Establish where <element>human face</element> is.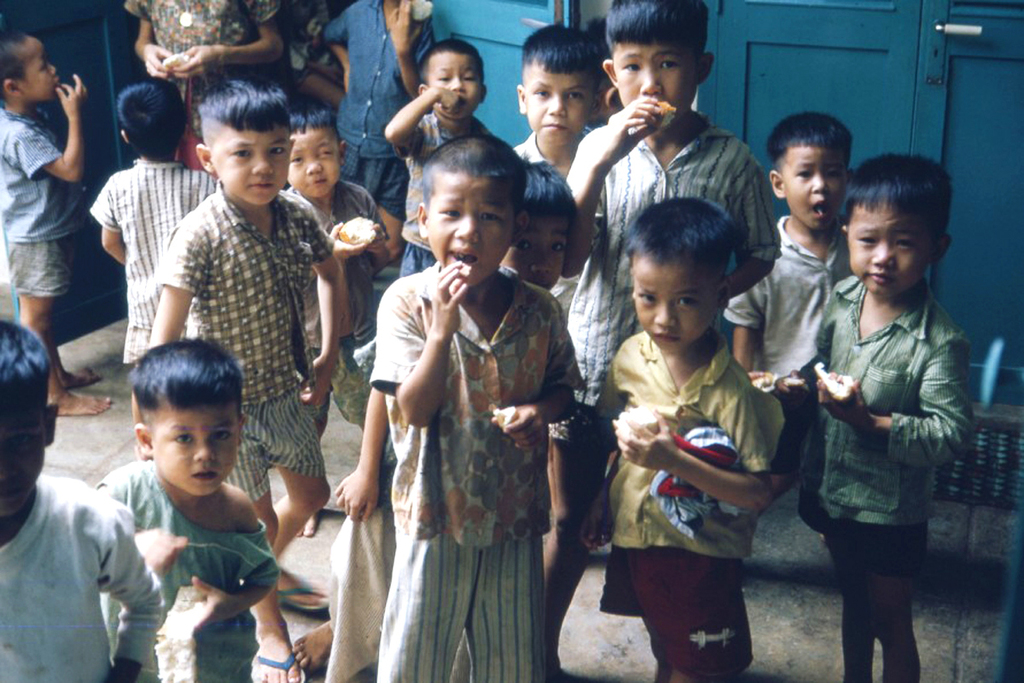
Established at <bbox>847, 214, 929, 296</bbox>.
